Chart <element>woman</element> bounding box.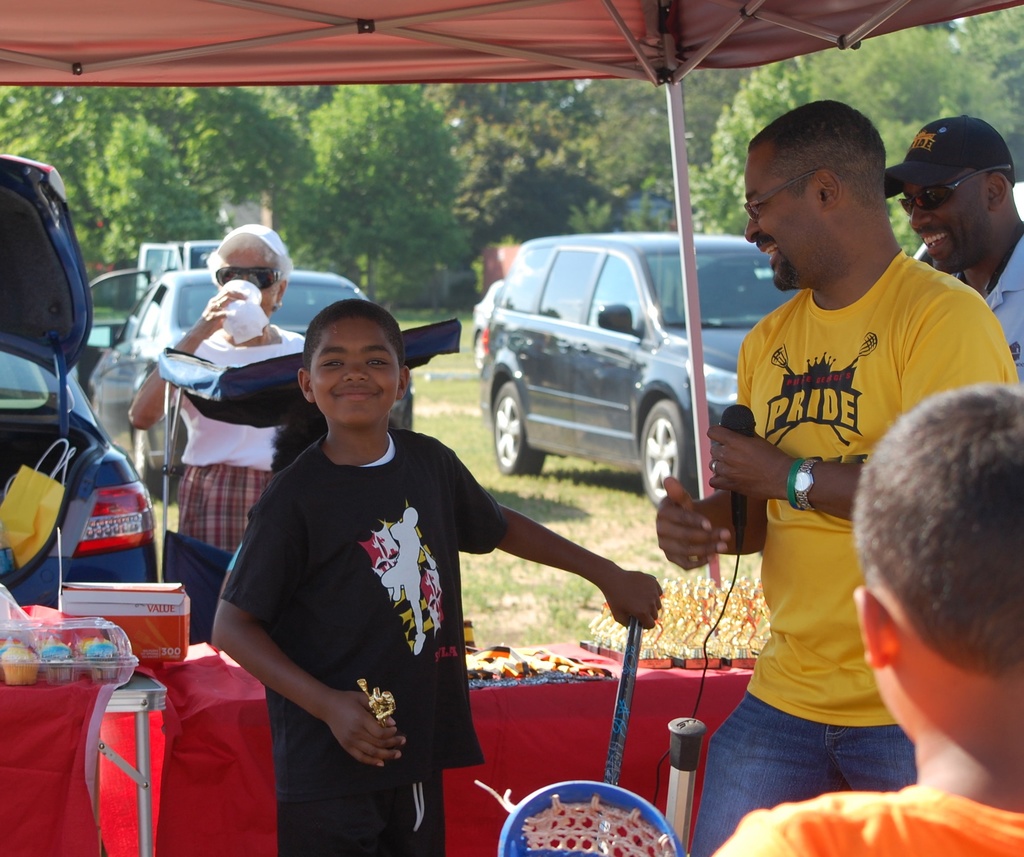
Charted: 126, 216, 308, 557.
